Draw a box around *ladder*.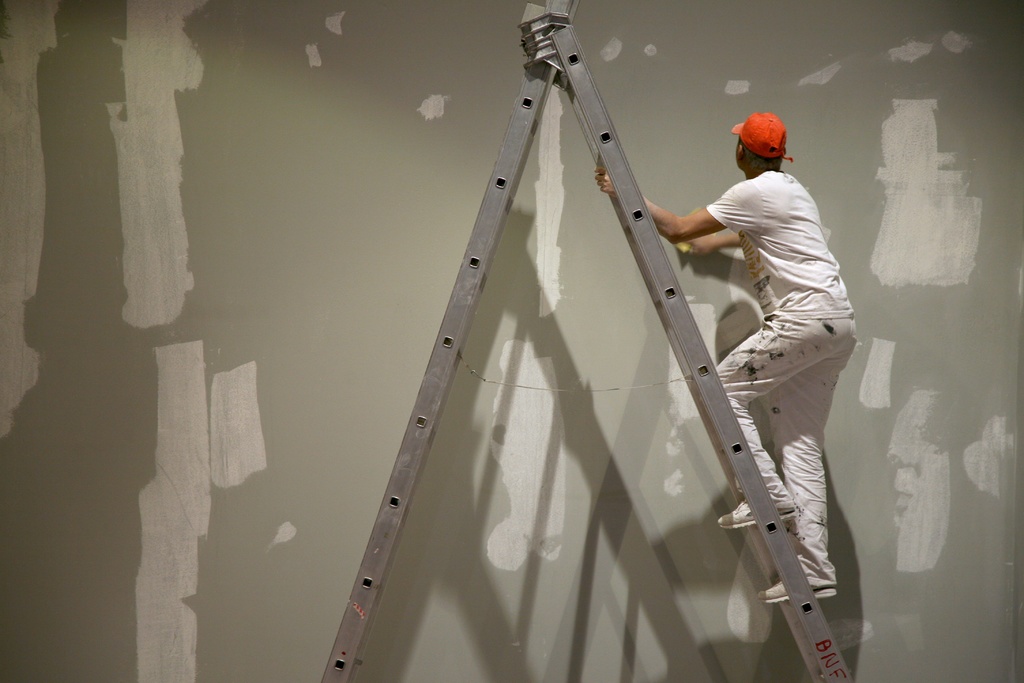
box=[315, 0, 855, 677].
